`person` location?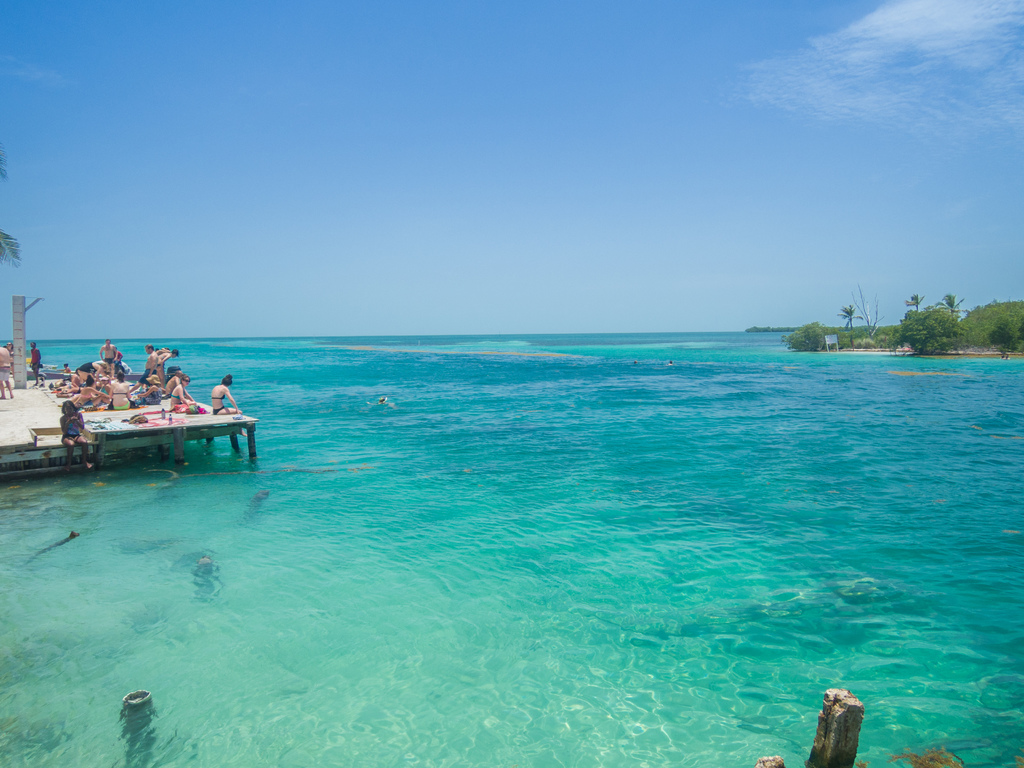
(212,375,241,415)
